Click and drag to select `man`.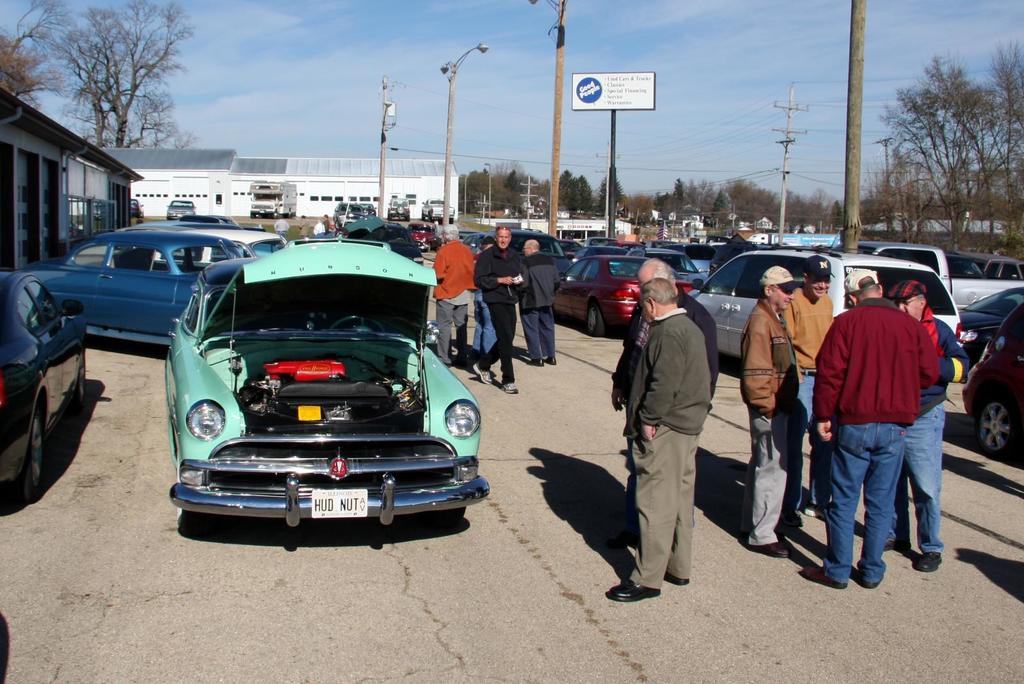
Selection: x1=516, y1=235, x2=560, y2=368.
